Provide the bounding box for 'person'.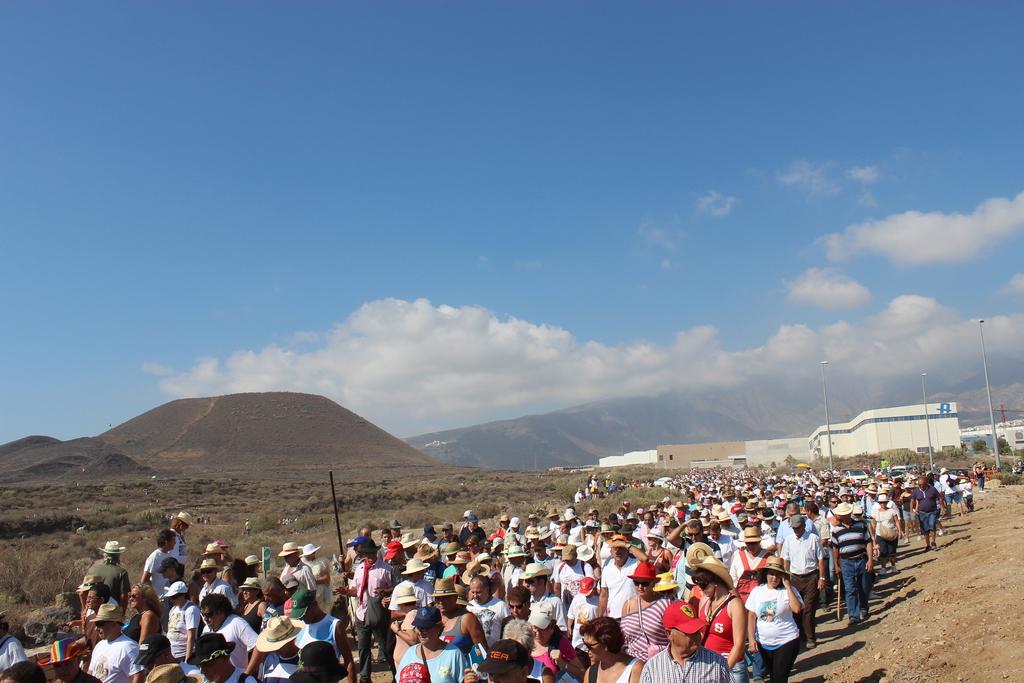
locate(531, 597, 596, 682).
